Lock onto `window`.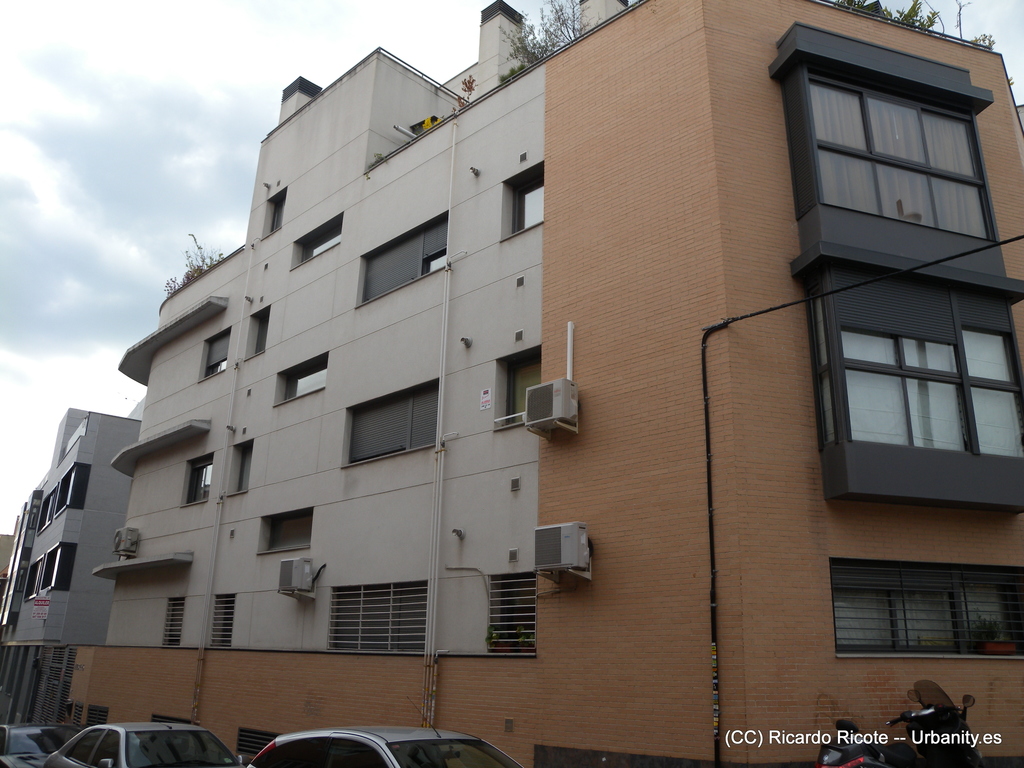
Locked: detection(201, 331, 230, 377).
